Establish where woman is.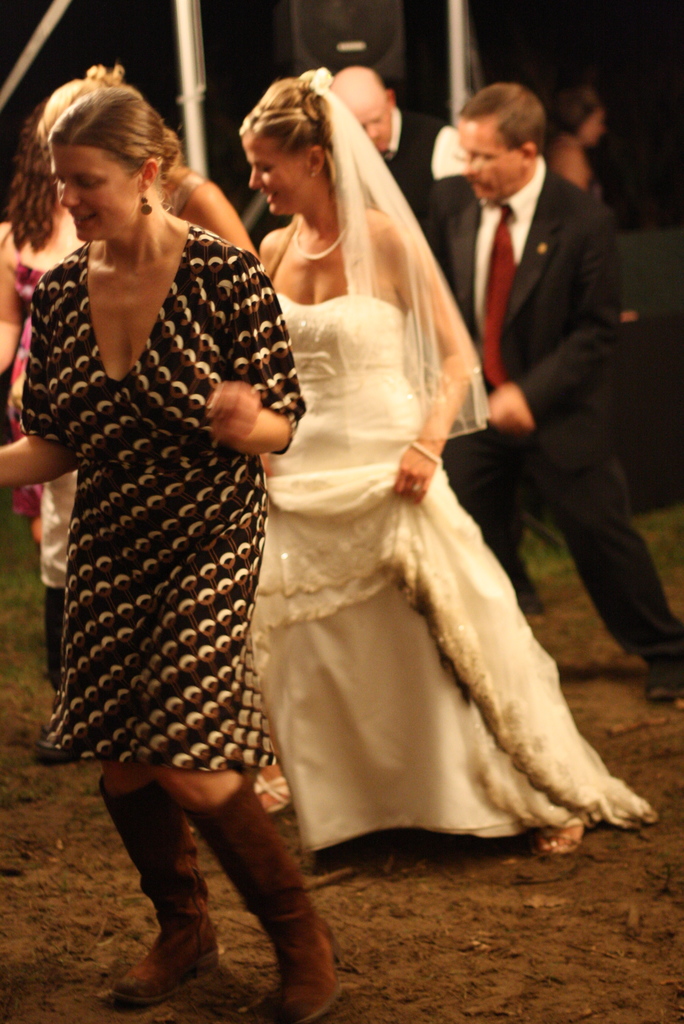
Established at [255,71,608,866].
